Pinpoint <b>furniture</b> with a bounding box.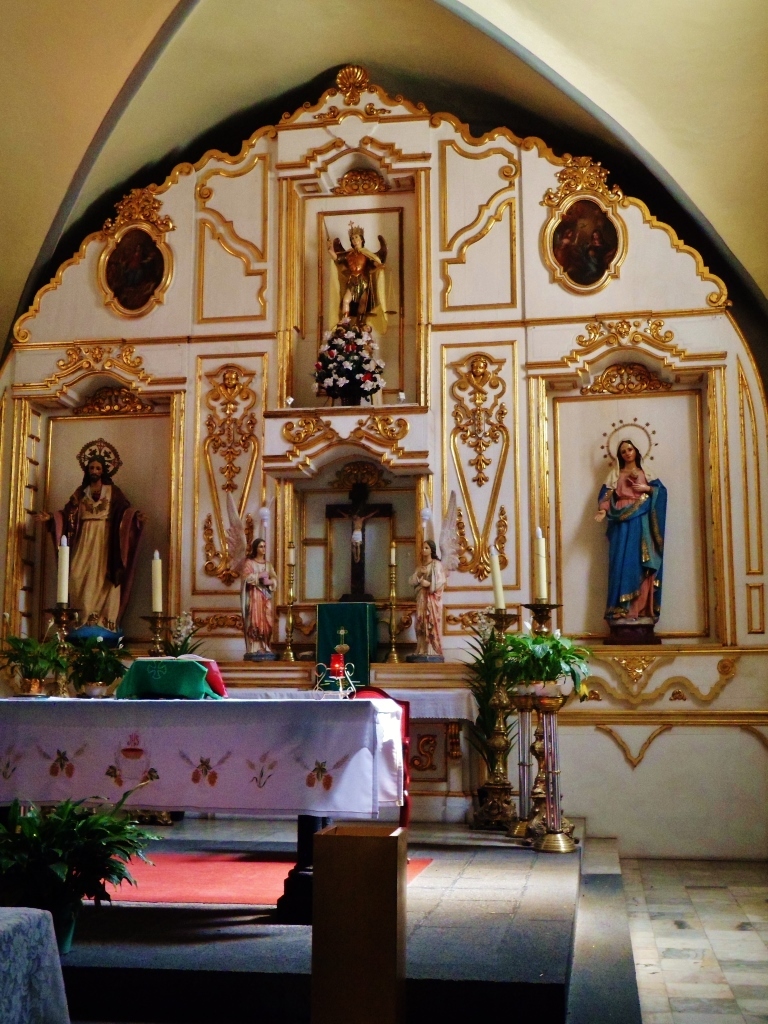
select_region(0, 696, 400, 916).
